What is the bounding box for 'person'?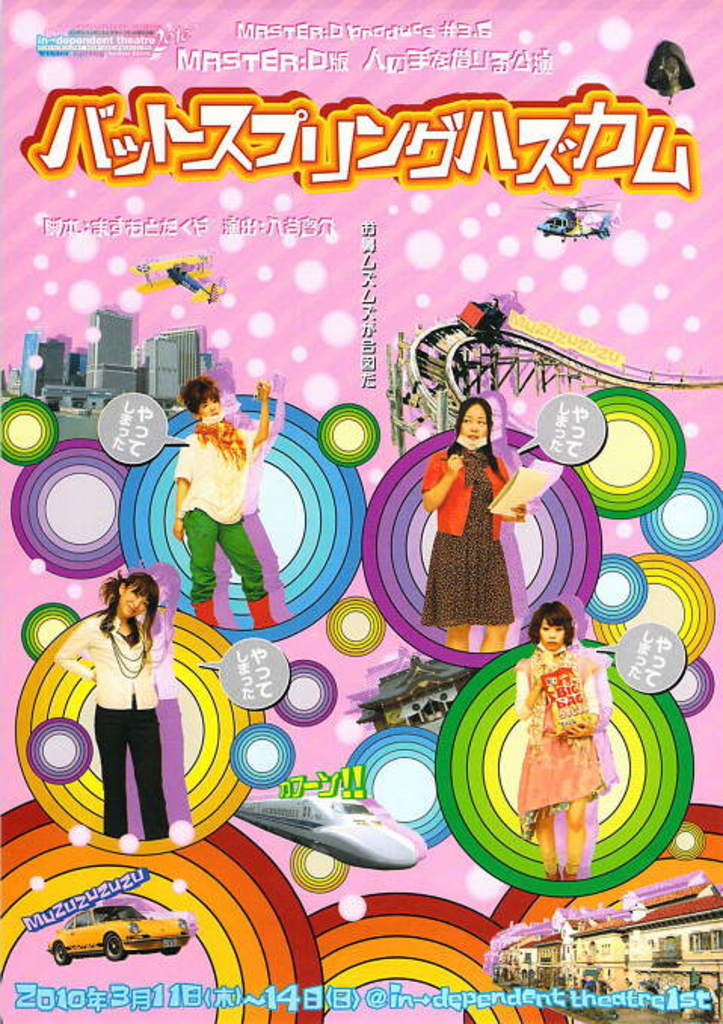
53/565/186/870.
